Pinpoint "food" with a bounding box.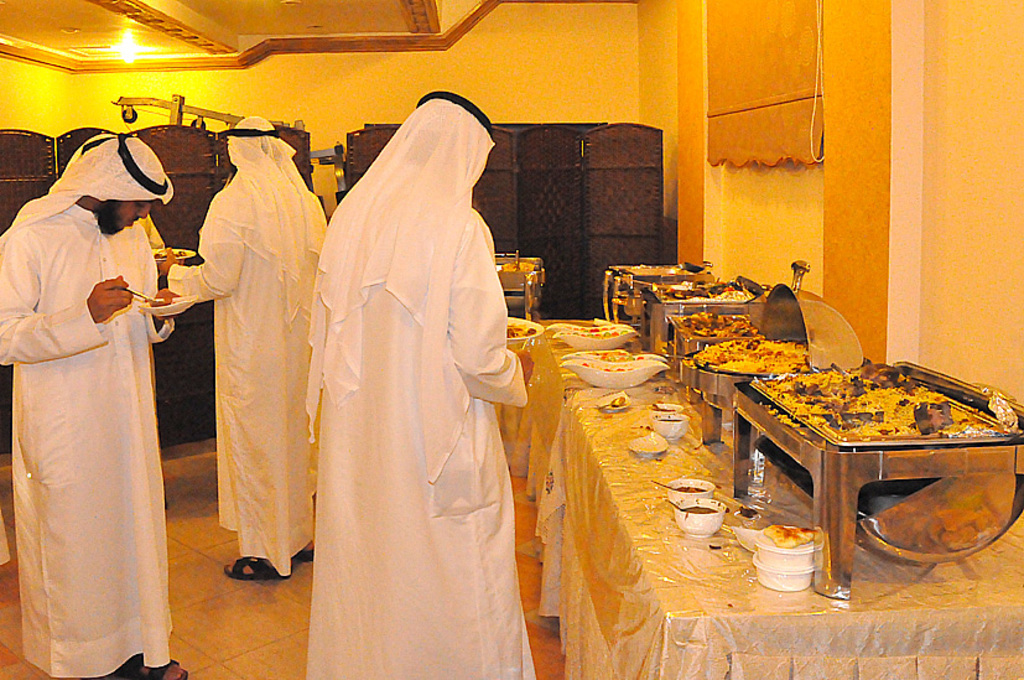
682,503,716,515.
